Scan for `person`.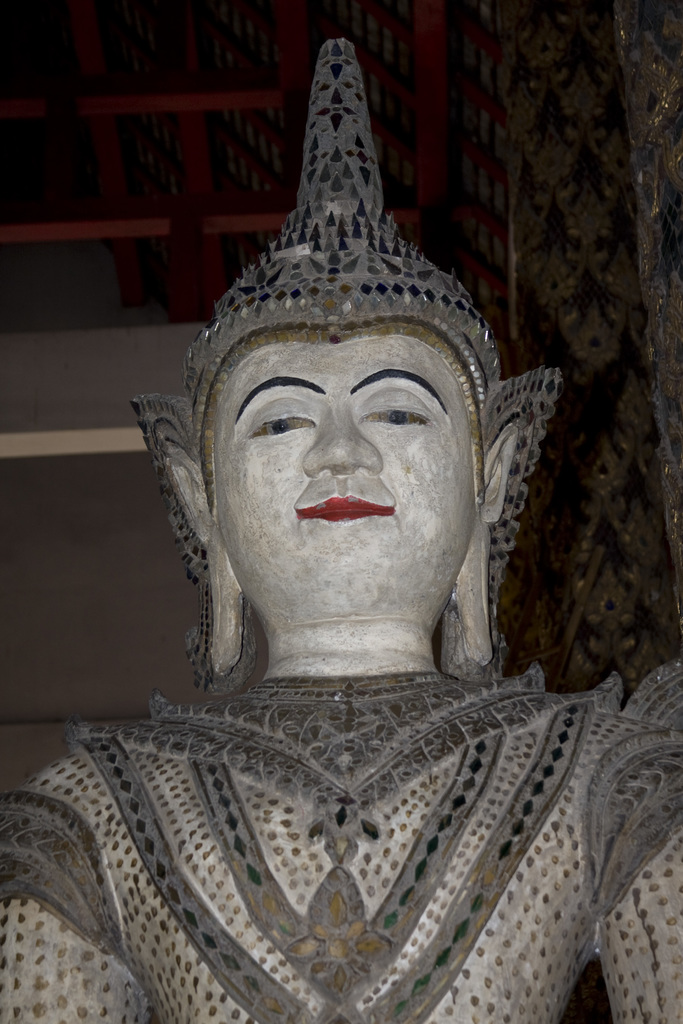
Scan result: rect(44, 121, 639, 994).
